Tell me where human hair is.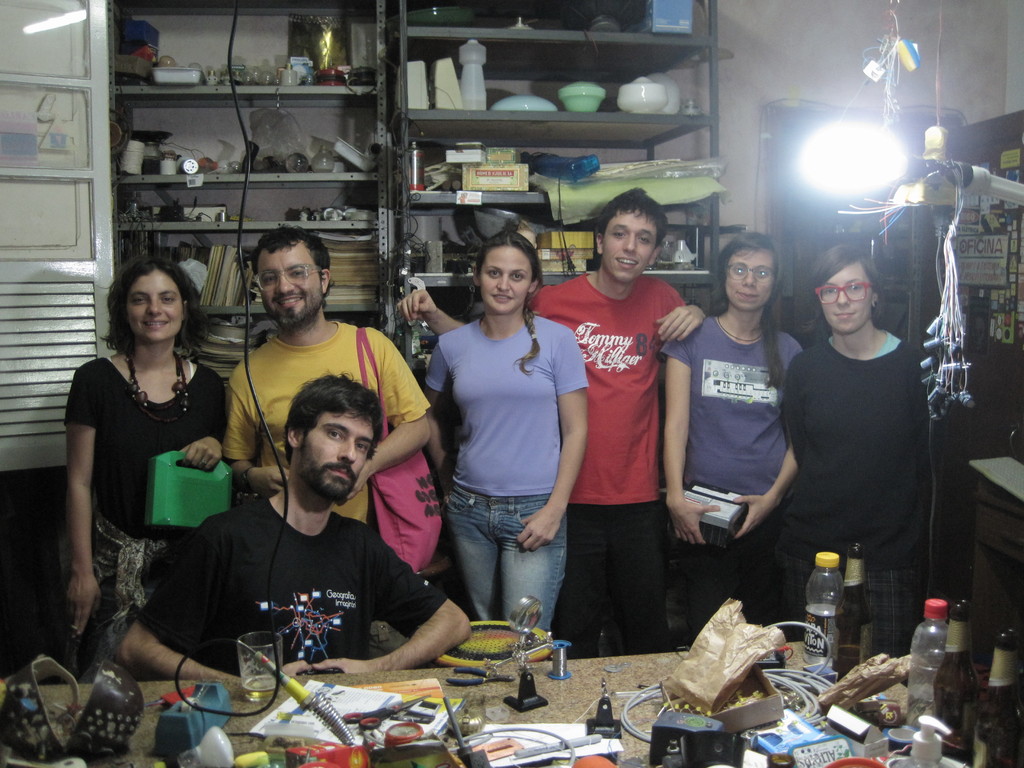
human hair is at BBox(283, 372, 387, 470).
